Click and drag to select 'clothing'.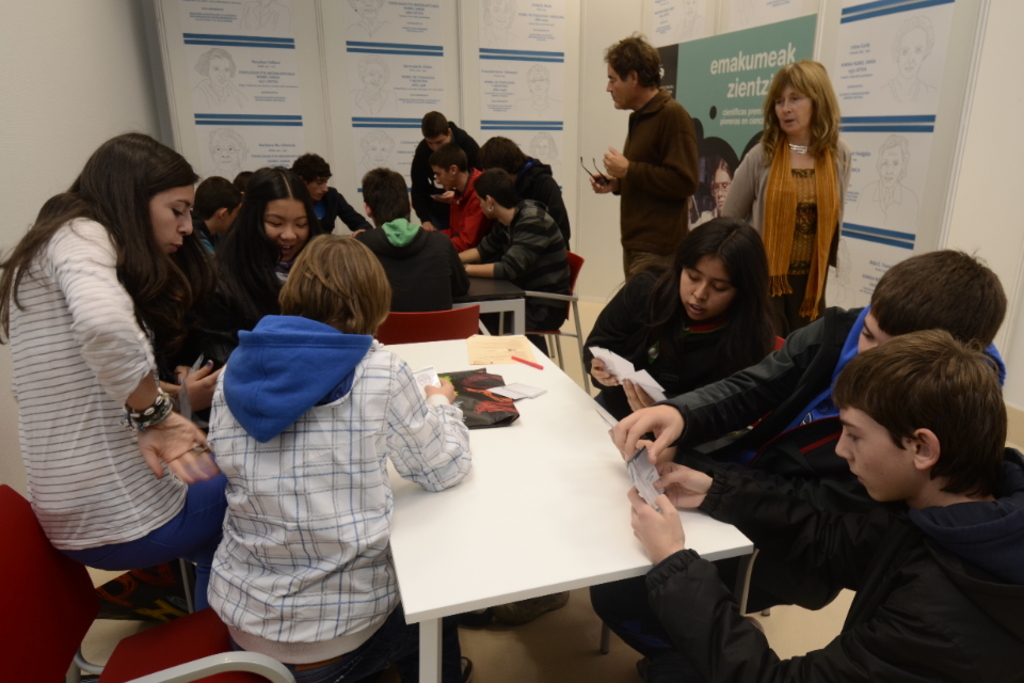
Selection: locate(0, 204, 227, 586).
